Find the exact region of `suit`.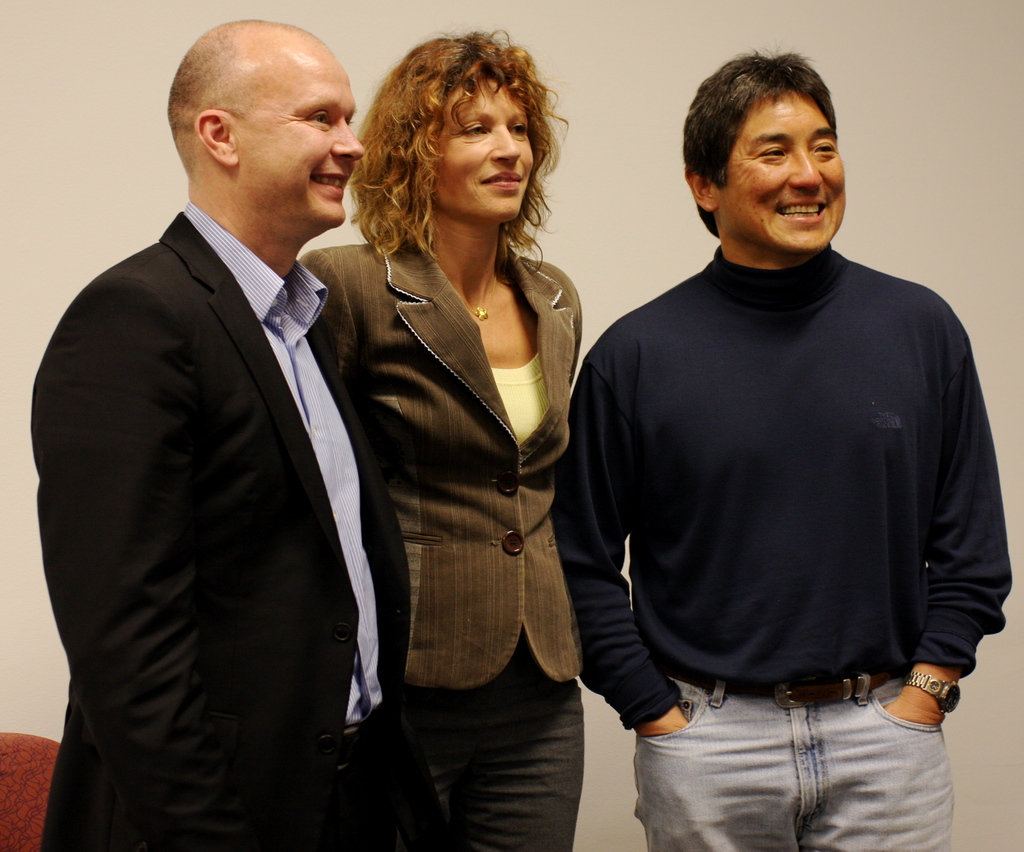
Exact region: detection(298, 229, 587, 698).
